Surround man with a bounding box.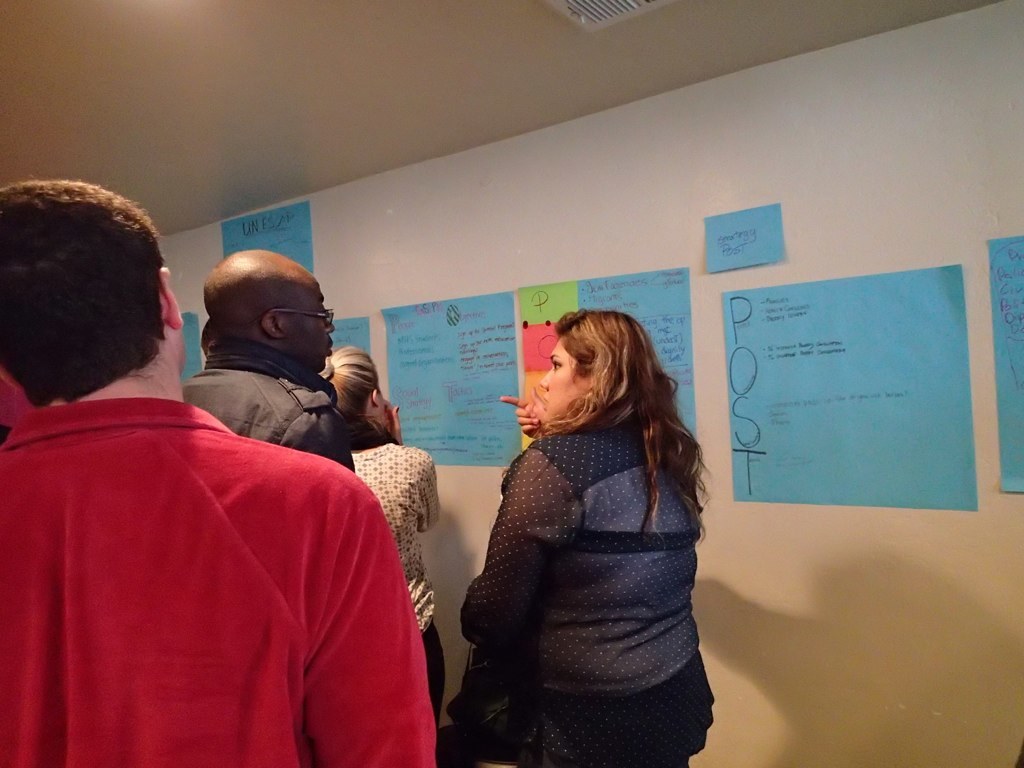
{"x1": 181, "y1": 248, "x2": 355, "y2": 471}.
